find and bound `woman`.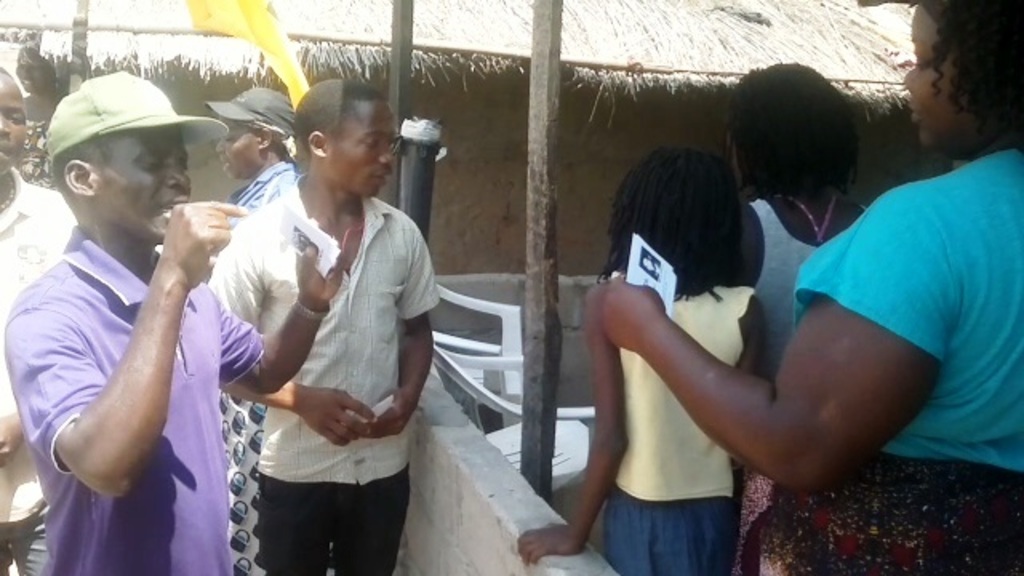
Bound: <box>213,85,338,574</box>.
